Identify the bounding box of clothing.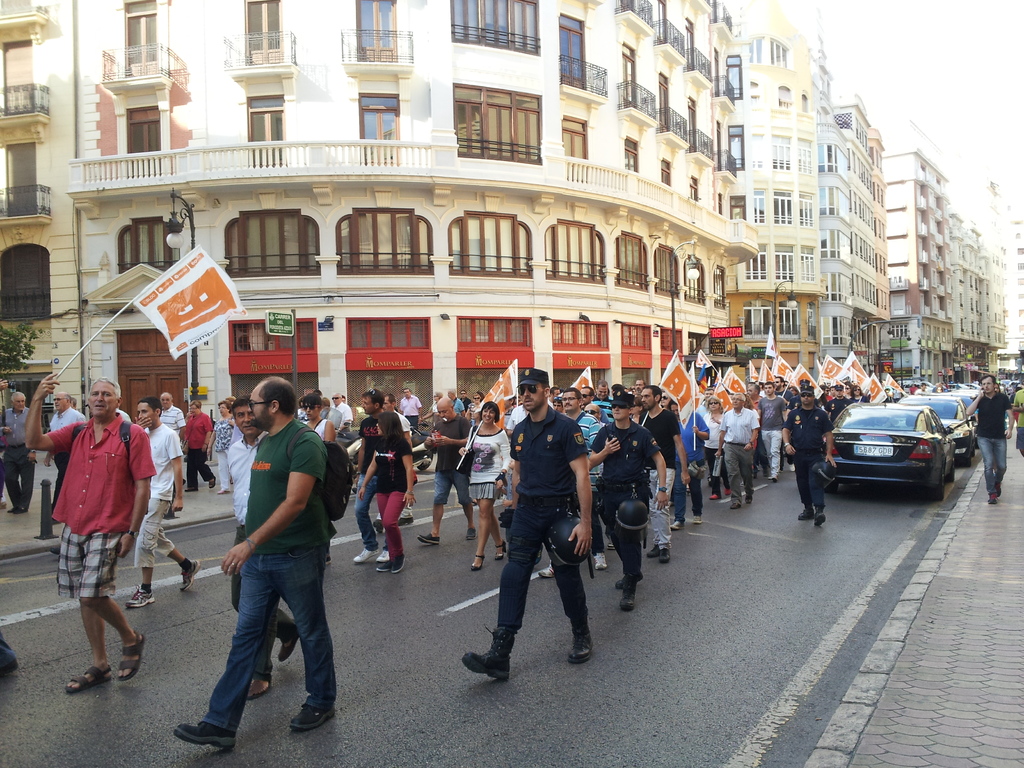
left=644, top=405, right=682, bottom=549.
